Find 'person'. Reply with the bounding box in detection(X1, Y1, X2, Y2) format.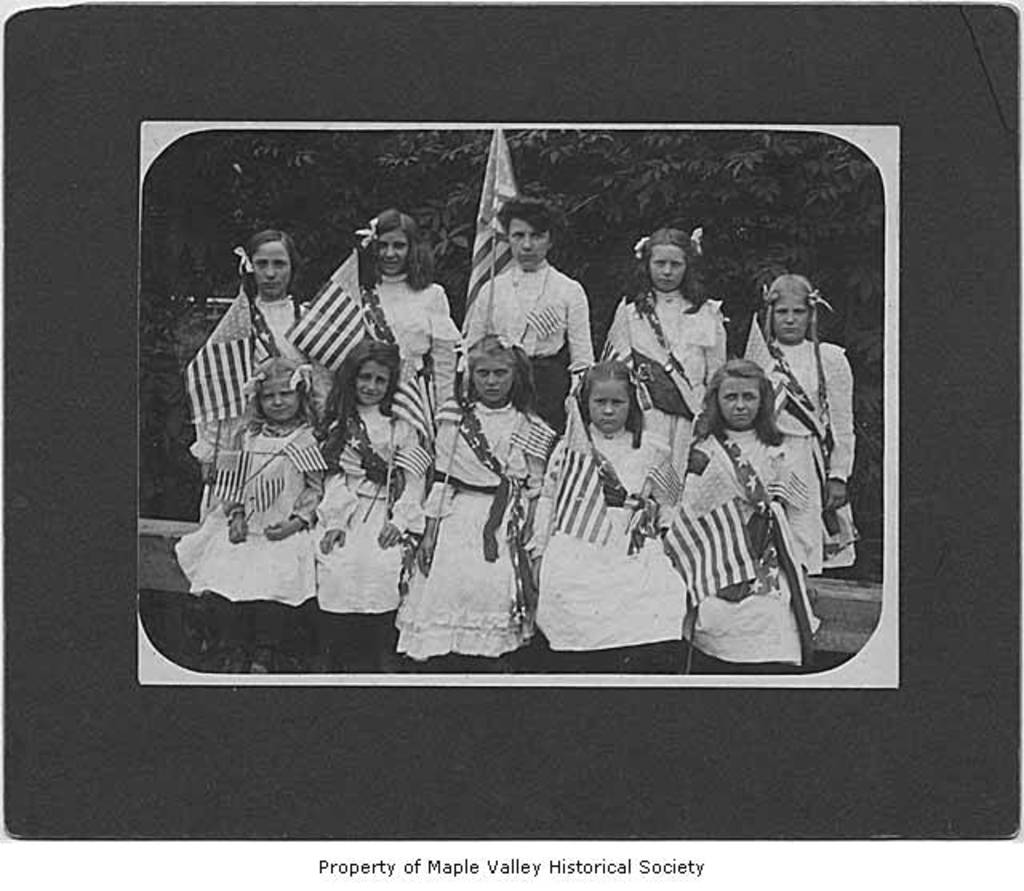
detection(603, 226, 736, 477).
